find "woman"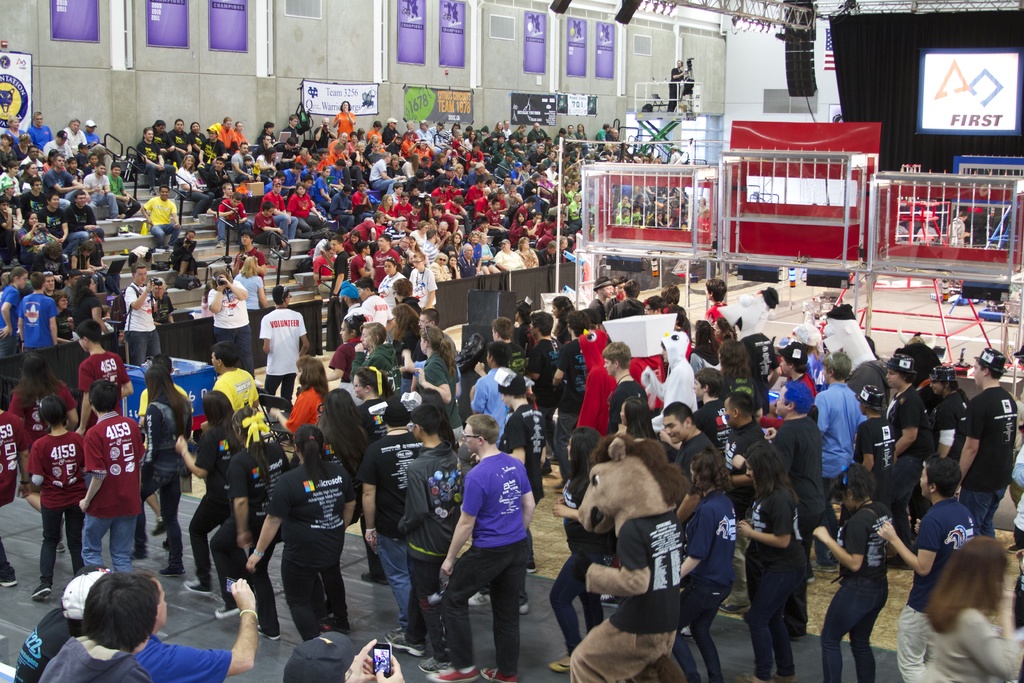
[404,317,475,450]
